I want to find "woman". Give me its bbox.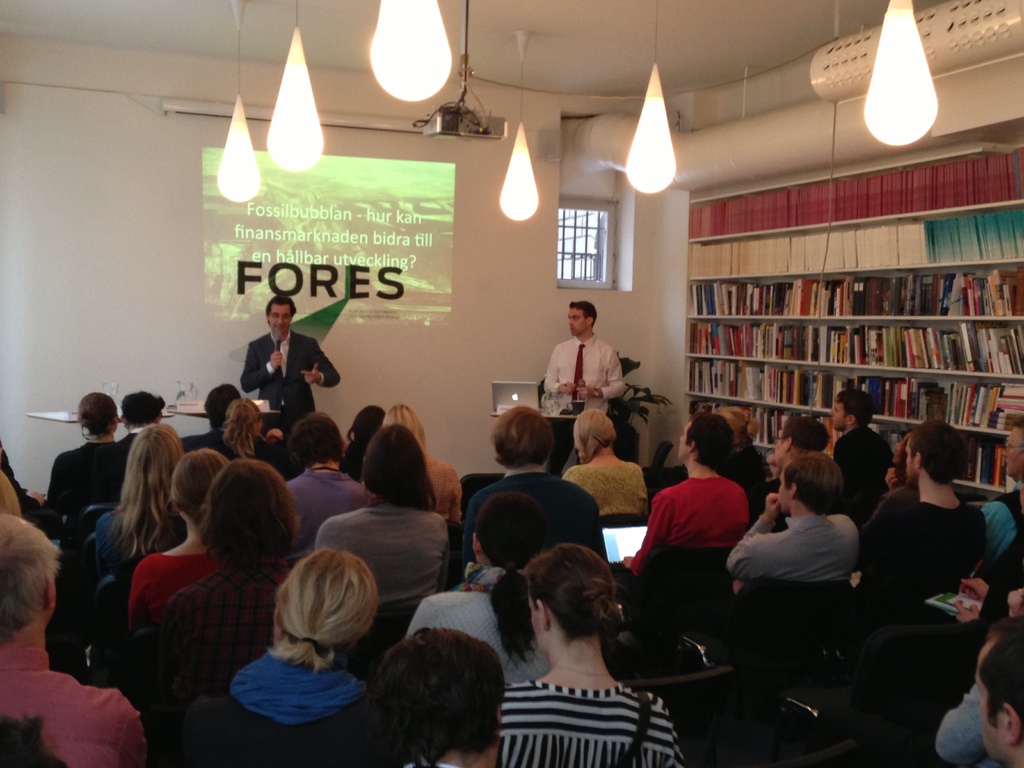
box=[124, 450, 236, 622].
